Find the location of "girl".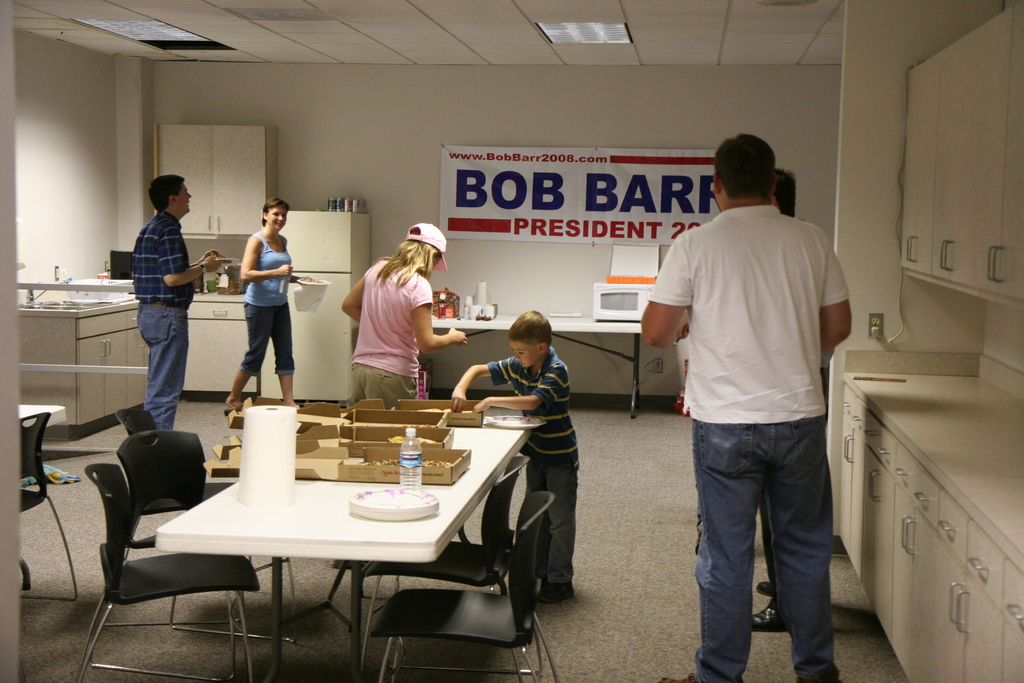
Location: bbox=[335, 222, 465, 409].
